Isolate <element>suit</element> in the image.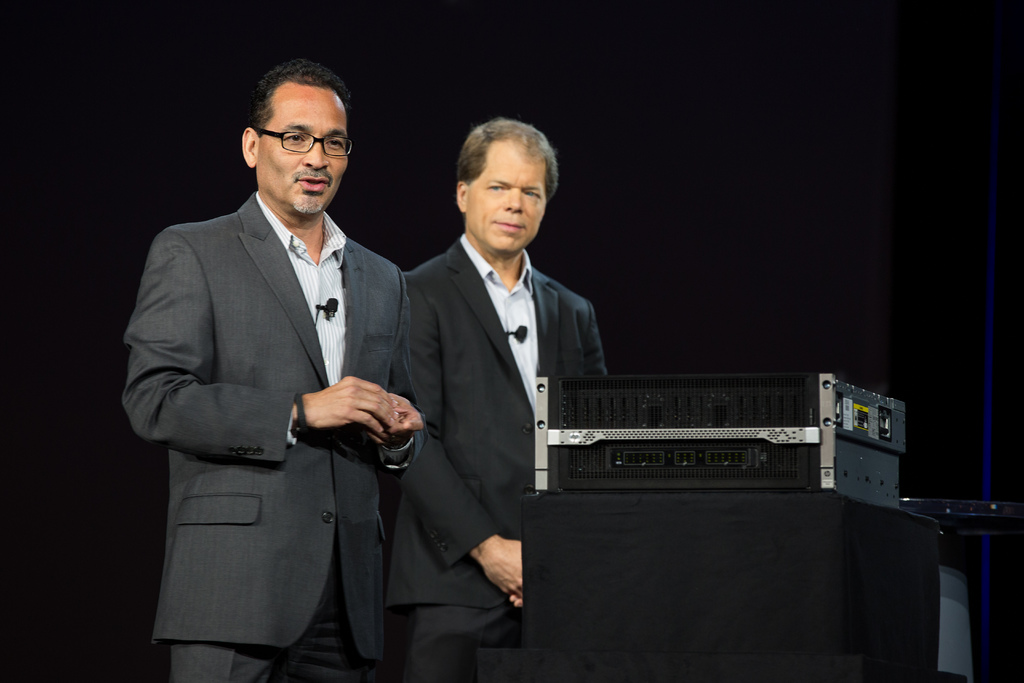
Isolated region: rect(124, 86, 429, 682).
